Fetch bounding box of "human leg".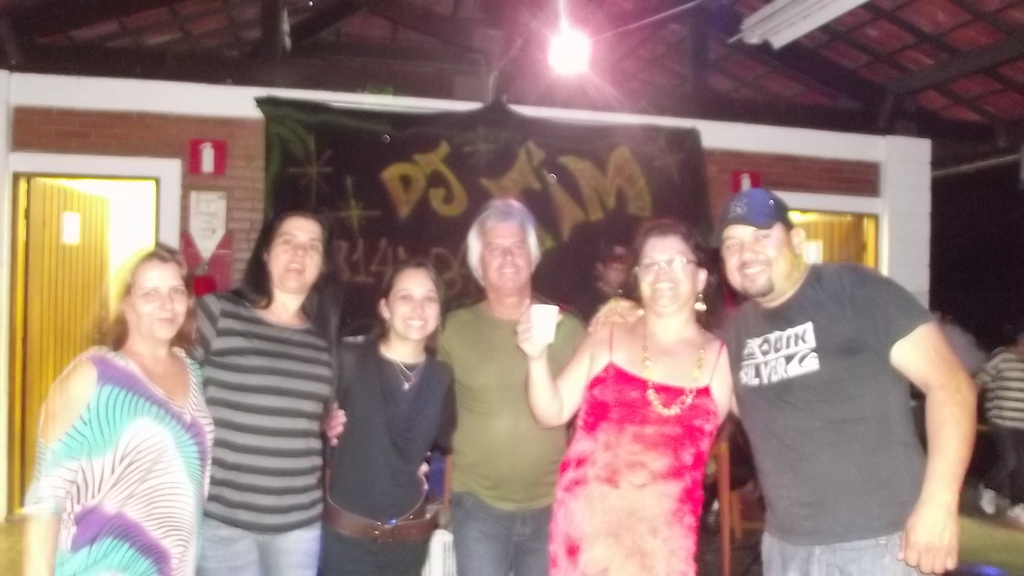
Bbox: left=259, top=522, right=324, bottom=575.
